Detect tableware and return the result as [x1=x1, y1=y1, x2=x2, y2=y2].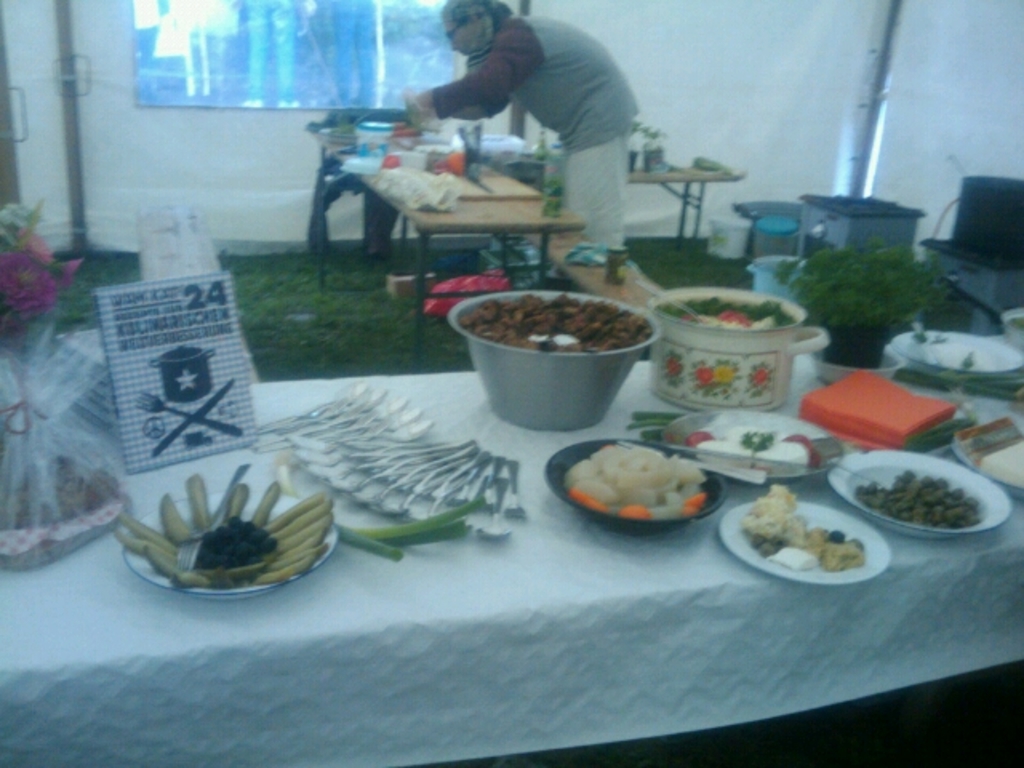
[x1=149, y1=378, x2=237, y2=458].
